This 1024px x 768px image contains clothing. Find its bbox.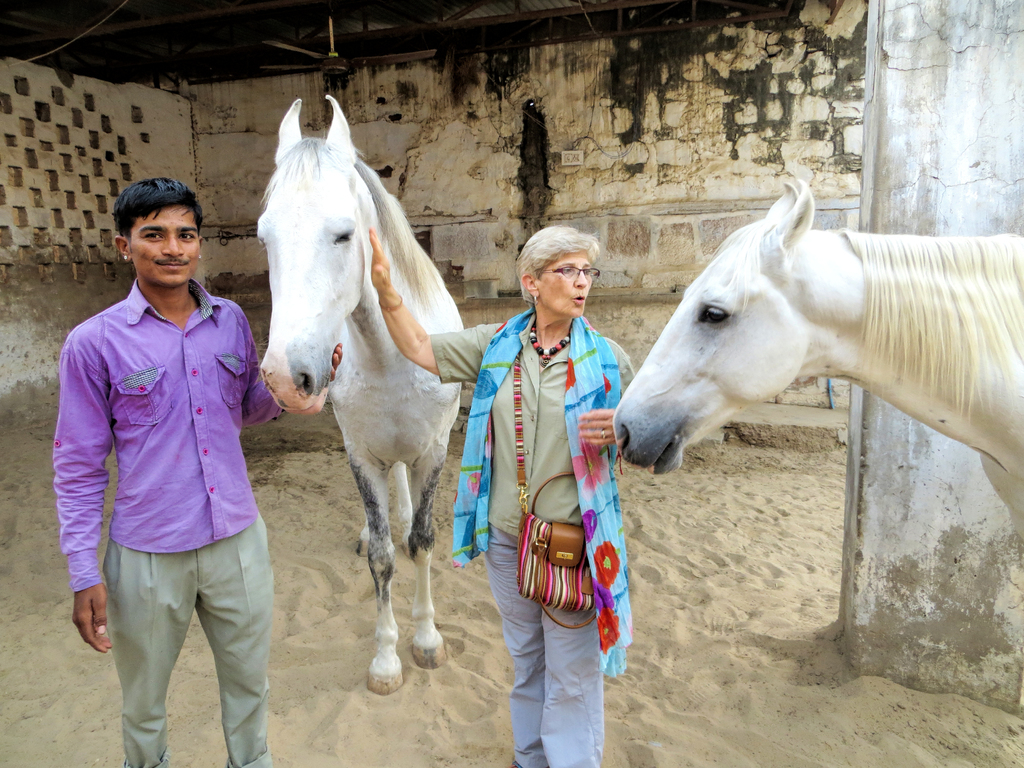
select_region(440, 314, 645, 767).
